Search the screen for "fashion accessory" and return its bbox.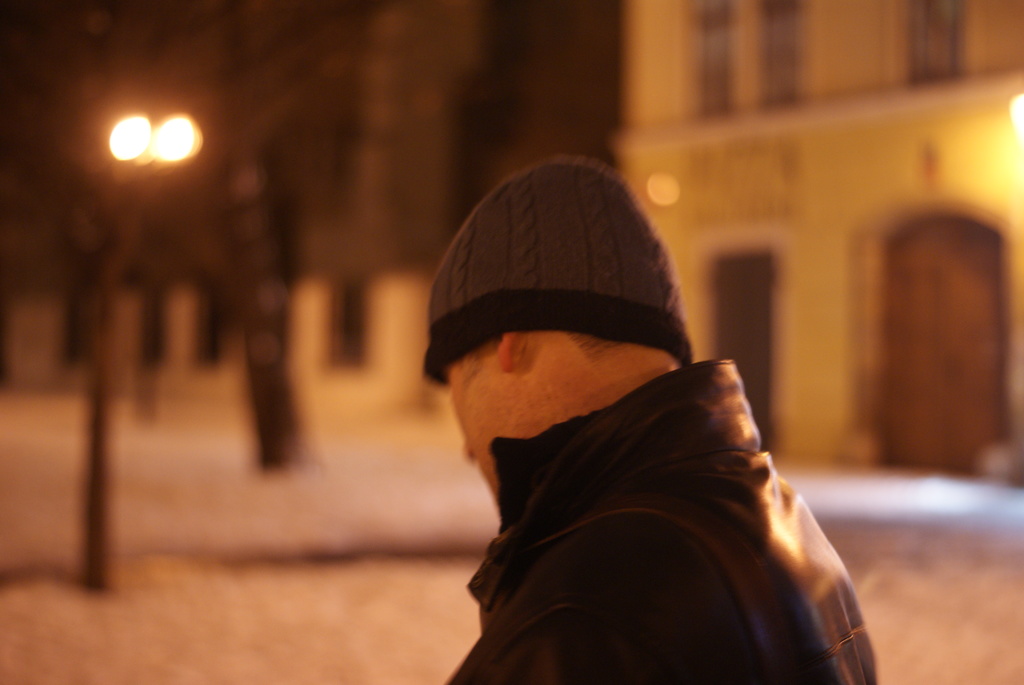
Found: (419, 152, 698, 375).
